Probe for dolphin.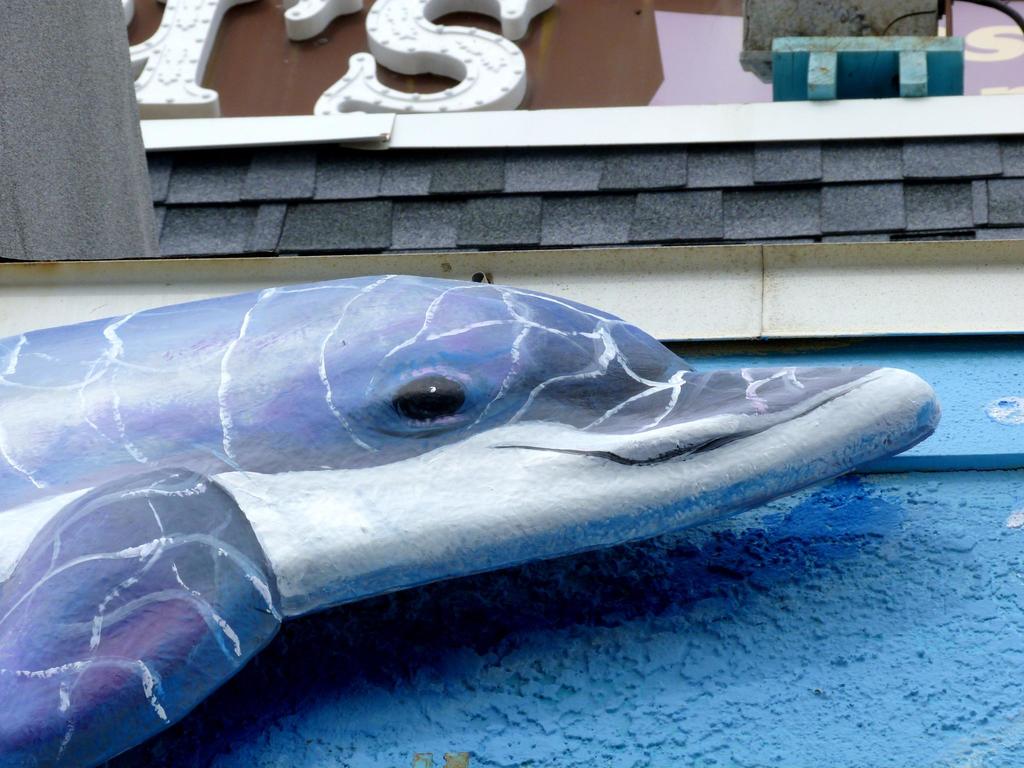
Probe result: bbox=(0, 271, 943, 767).
